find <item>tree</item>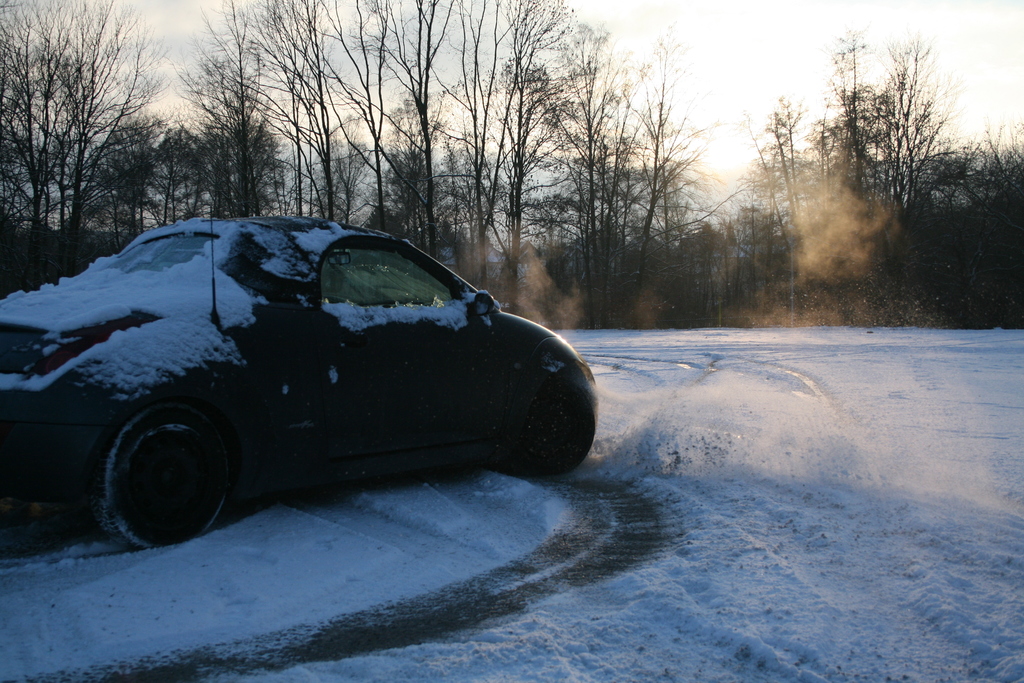
[406, 0, 594, 290]
